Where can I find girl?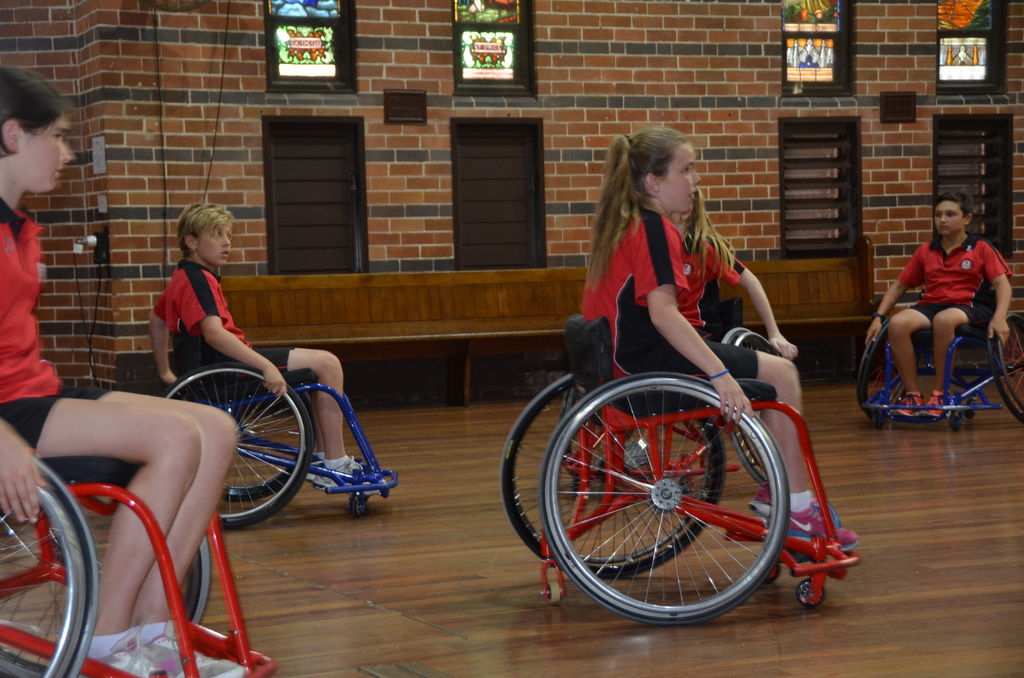
You can find it at x1=583, y1=124, x2=860, y2=565.
